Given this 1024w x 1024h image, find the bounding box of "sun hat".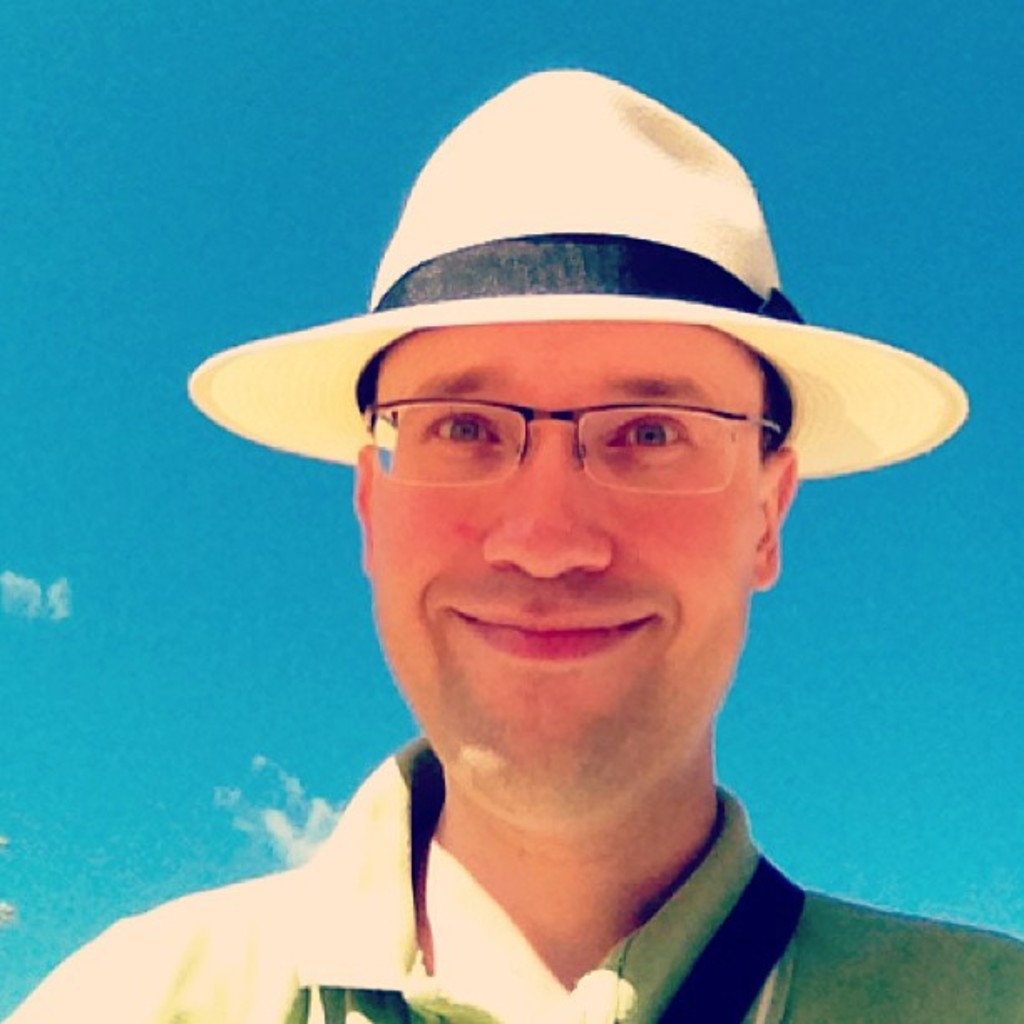
left=177, top=65, right=991, bottom=472.
